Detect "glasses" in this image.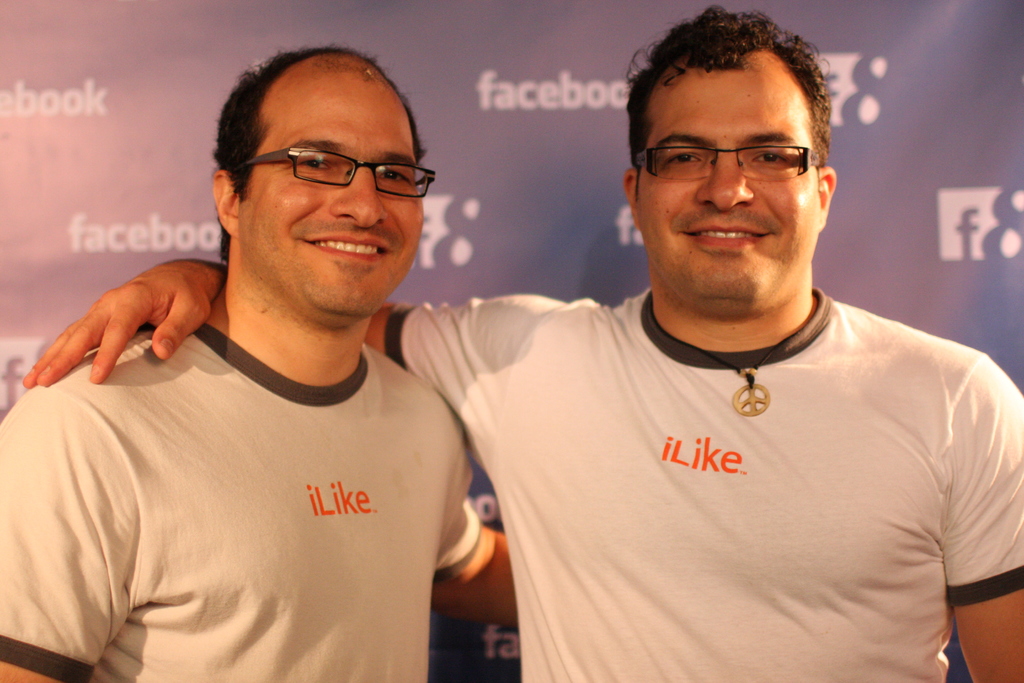
Detection: 247/147/436/201.
